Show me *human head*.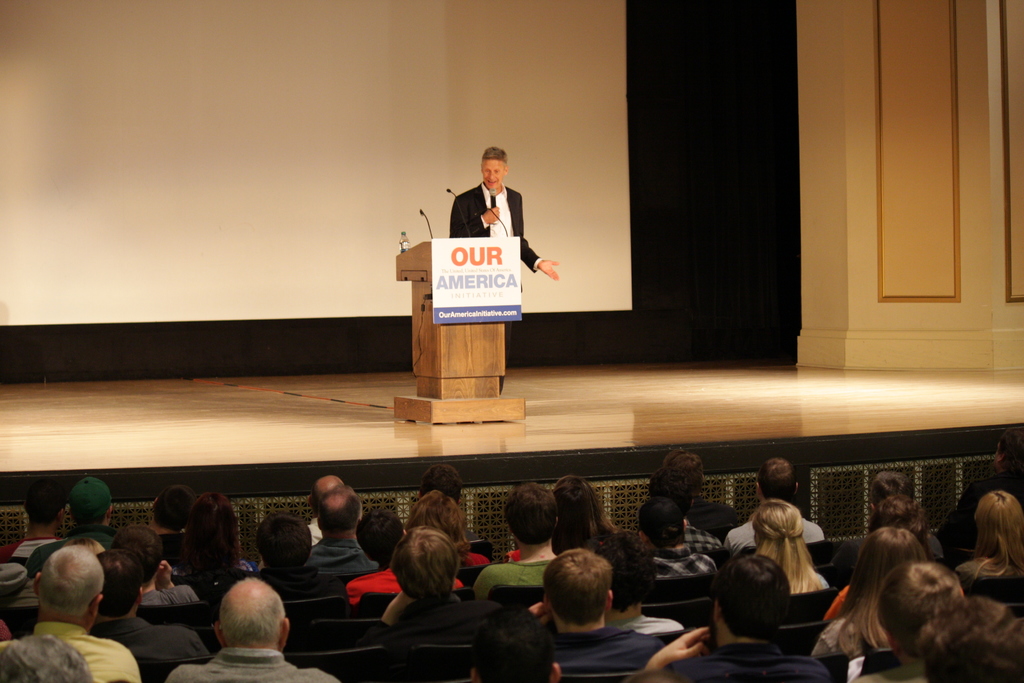
*human head* is here: l=100, t=548, r=141, b=621.
